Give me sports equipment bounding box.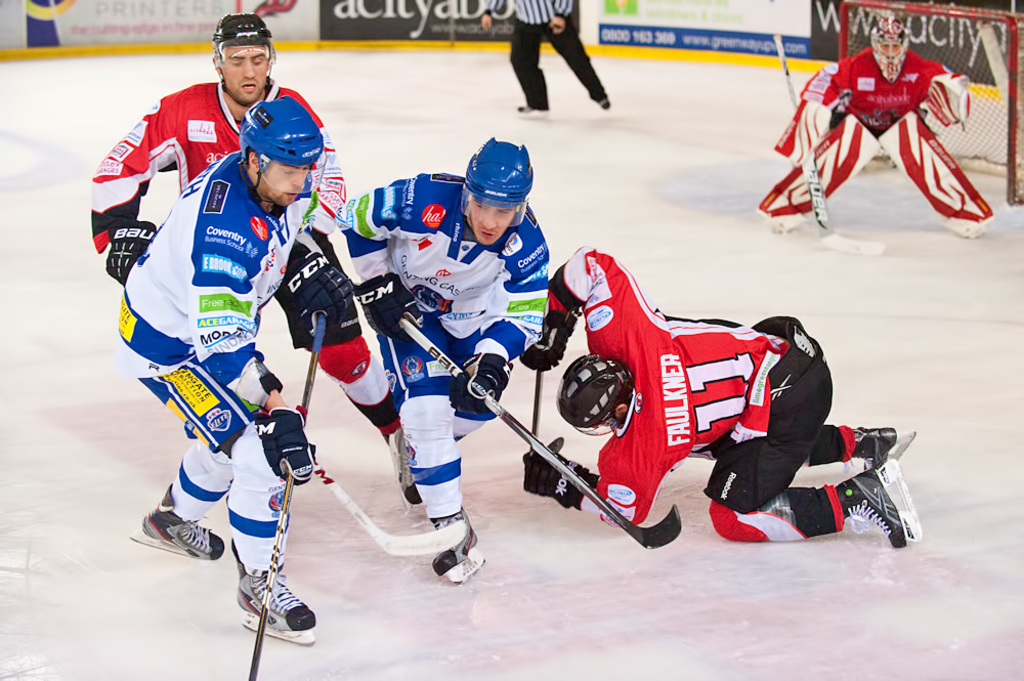
(106, 218, 153, 286).
